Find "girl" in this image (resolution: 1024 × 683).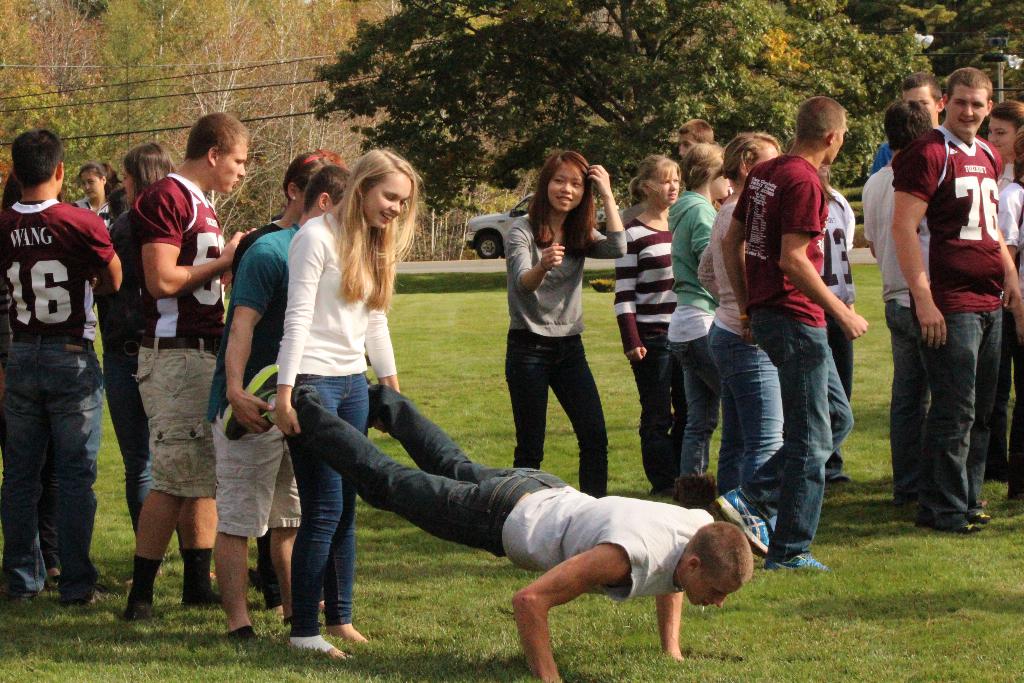
276 146 413 662.
